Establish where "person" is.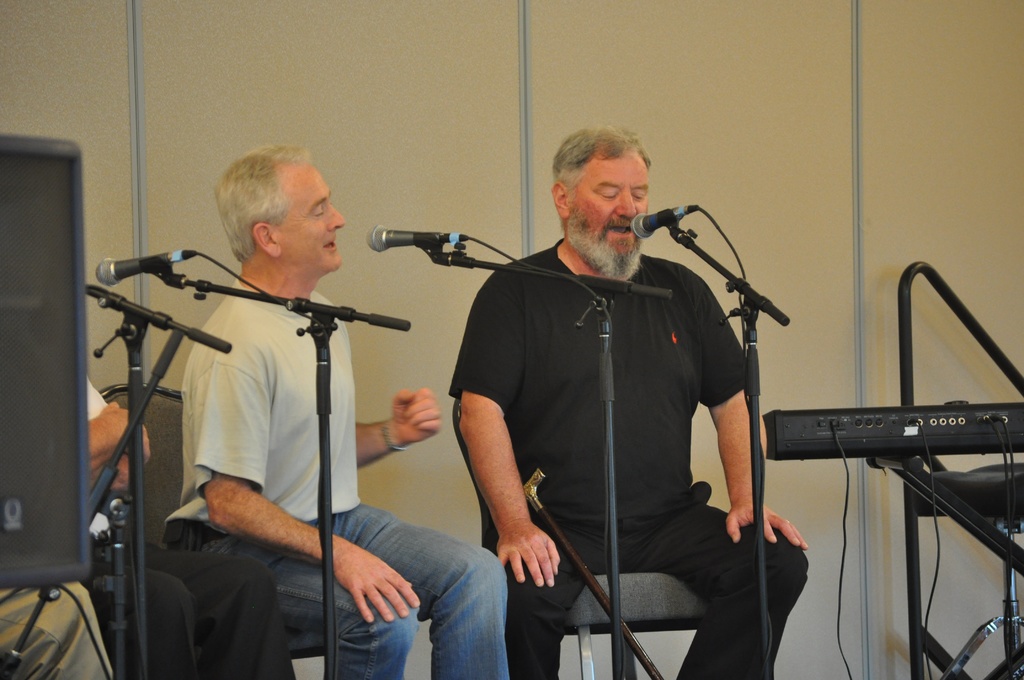
Established at BBox(0, 581, 113, 679).
